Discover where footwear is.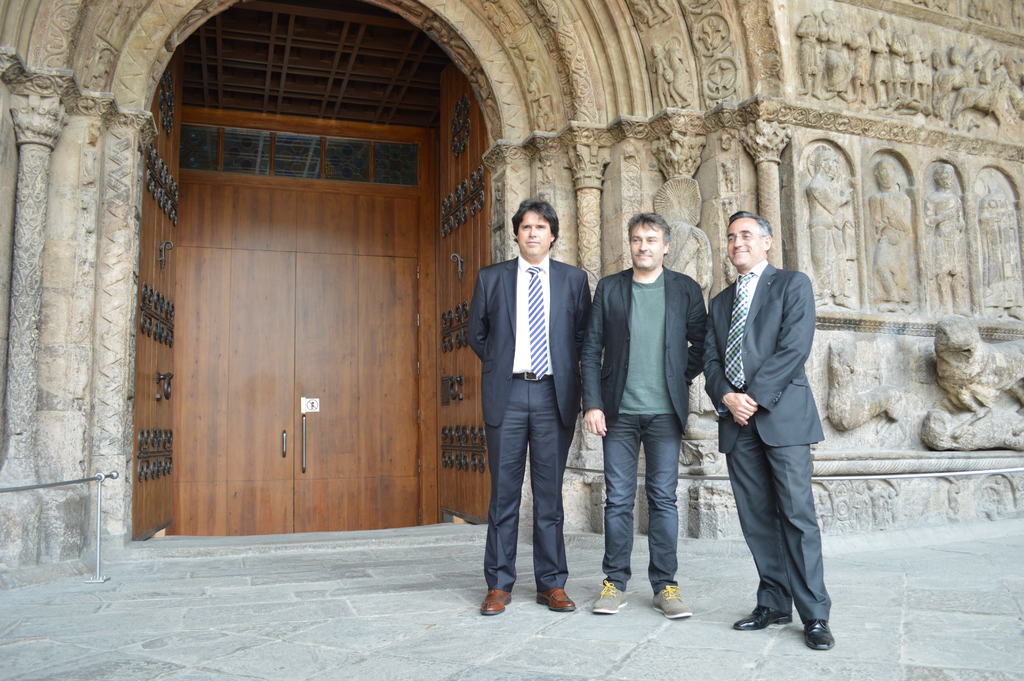
Discovered at rect(731, 606, 791, 635).
